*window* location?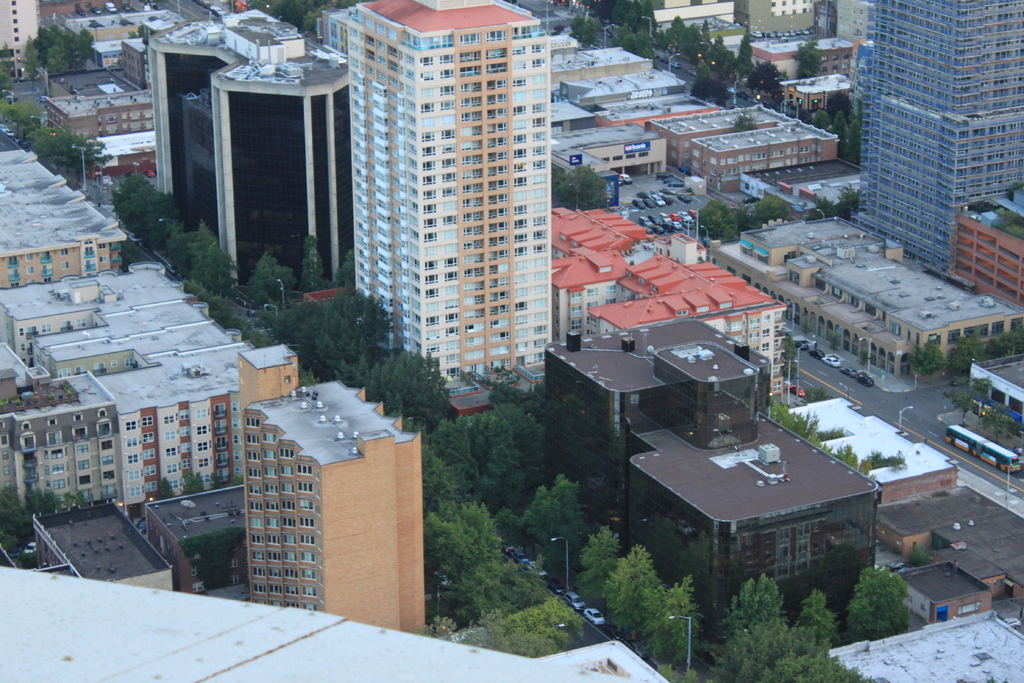
446/326/458/336
